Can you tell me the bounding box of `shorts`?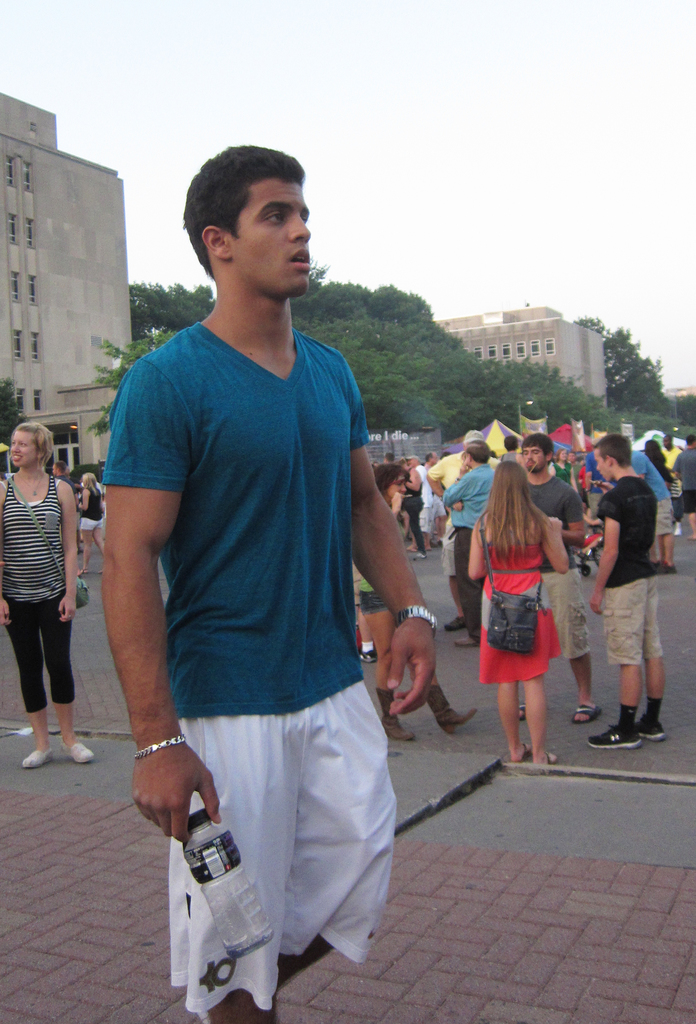
(left=358, top=590, right=384, bottom=611).
